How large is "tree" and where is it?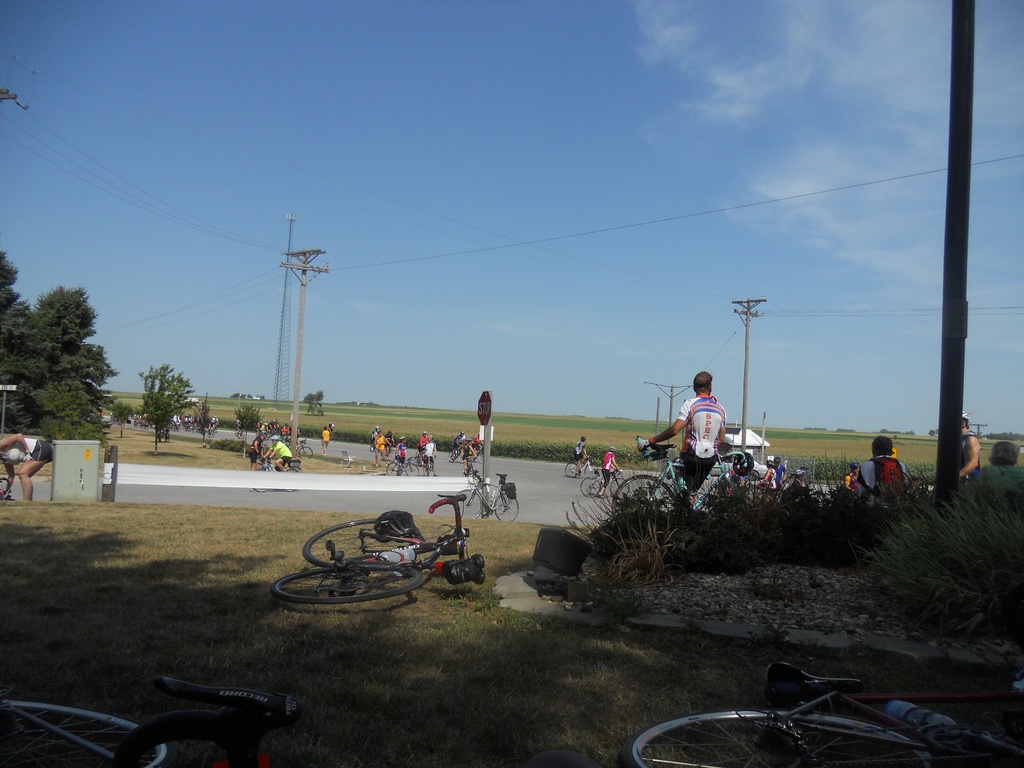
Bounding box: locate(144, 362, 201, 447).
